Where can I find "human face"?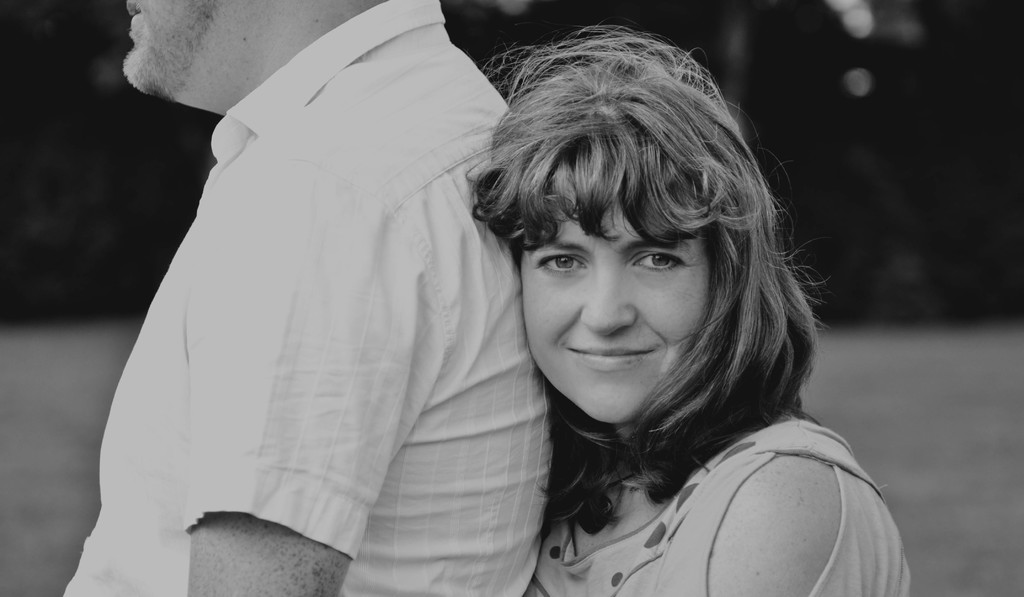
You can find it at pyautogui.locateOnScreen(515, 203, 708, 429).
